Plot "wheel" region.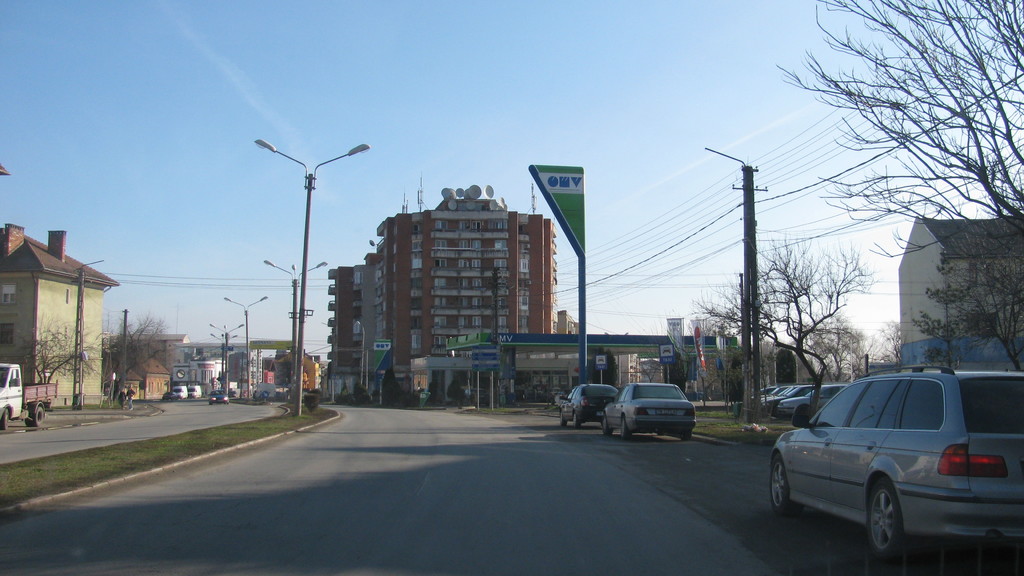
Plotted at {"left": 687, "top": 428, "right": 692, "bottom": 440}.
